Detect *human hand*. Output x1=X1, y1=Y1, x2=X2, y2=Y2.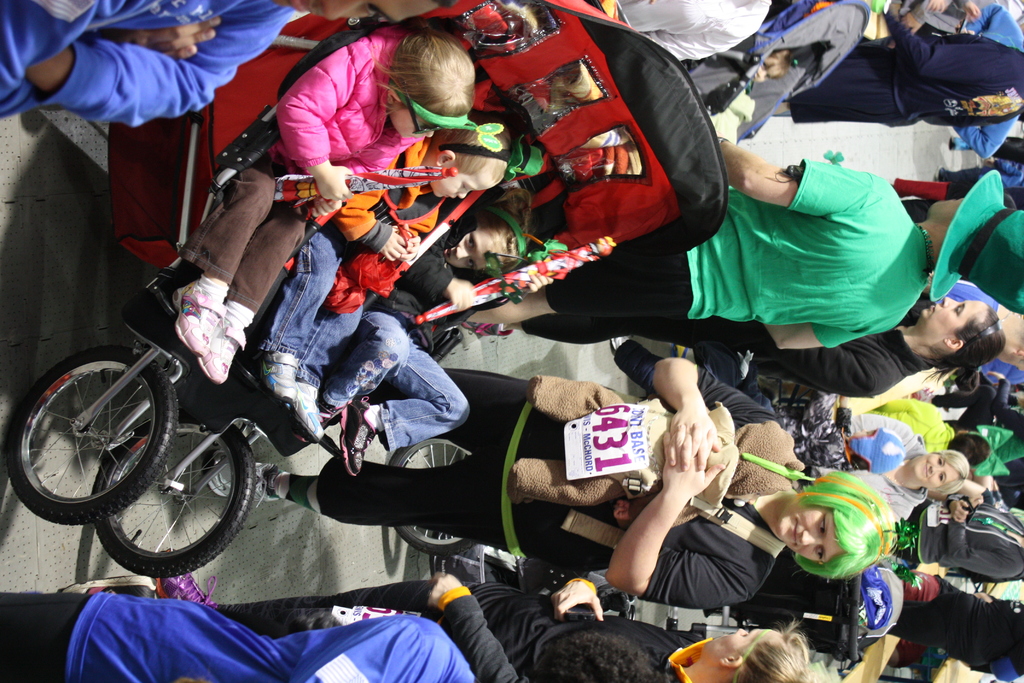
x1=661, y1=418, x2=724, y2=502.
